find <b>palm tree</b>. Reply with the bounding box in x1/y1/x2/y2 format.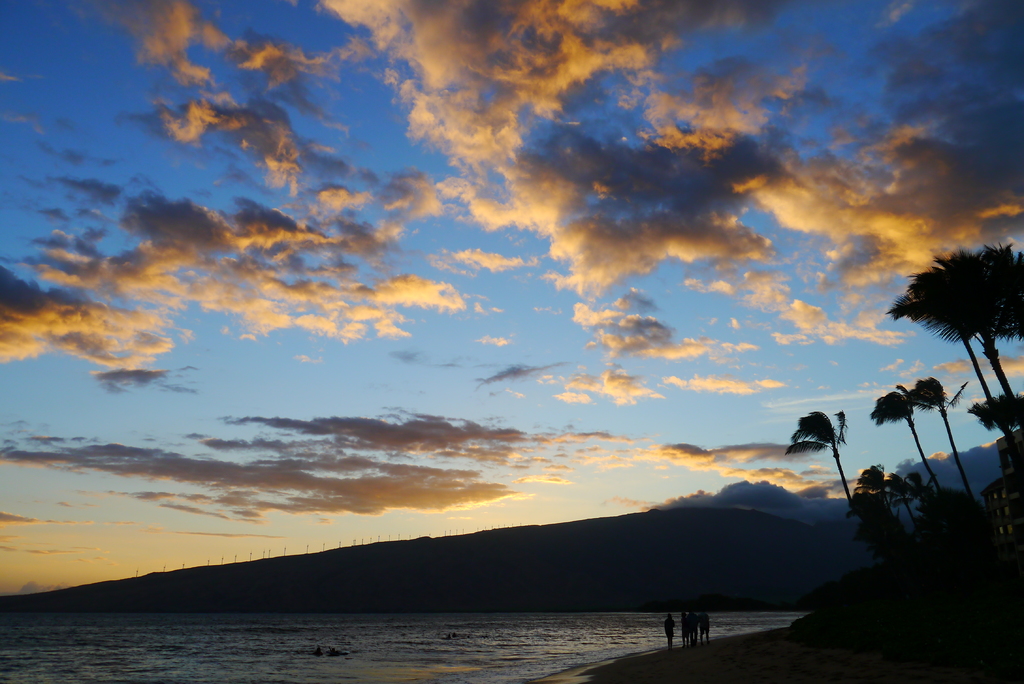
870/375/962/517.
